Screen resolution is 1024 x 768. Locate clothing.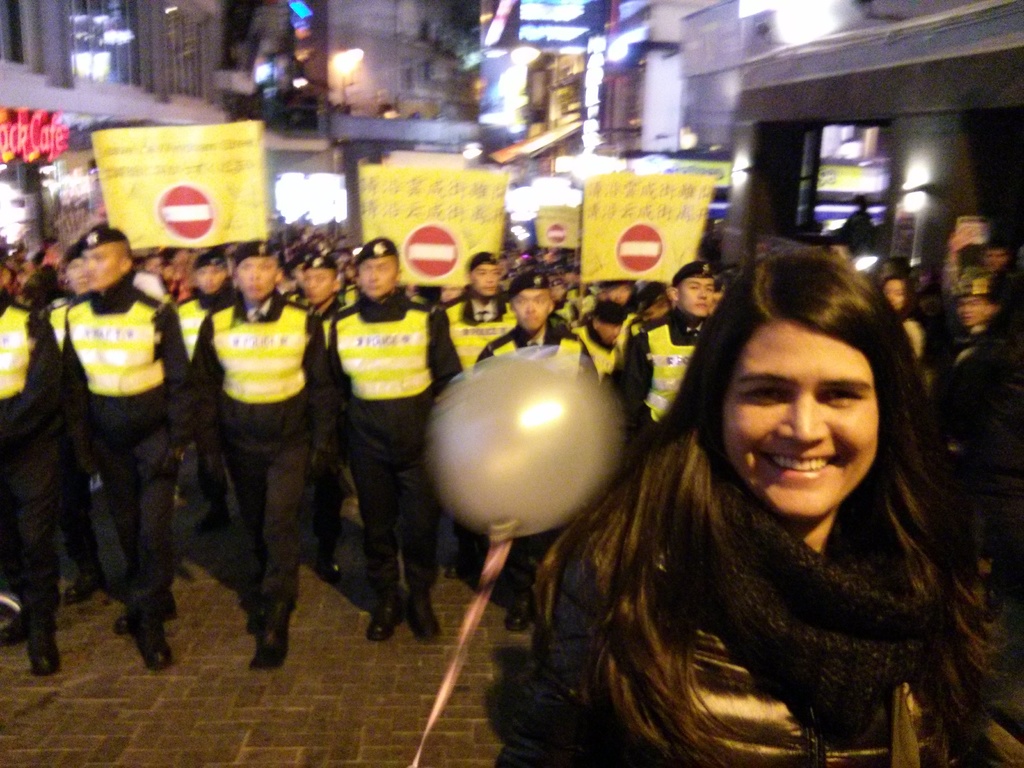
(0,287,64,639).
